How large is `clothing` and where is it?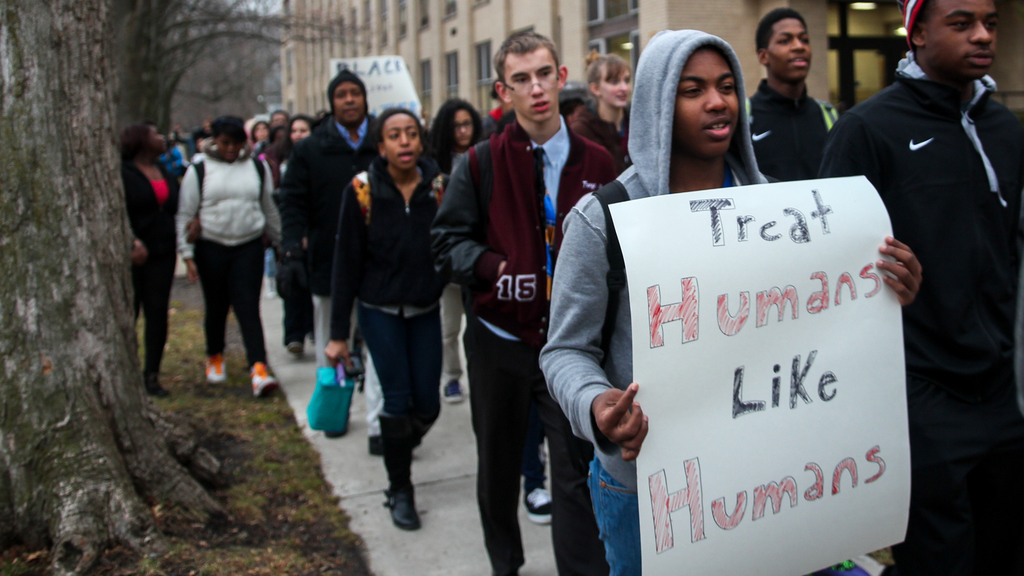
Bounding box: (x1=739, y1=77, x2=842, y2=186).
